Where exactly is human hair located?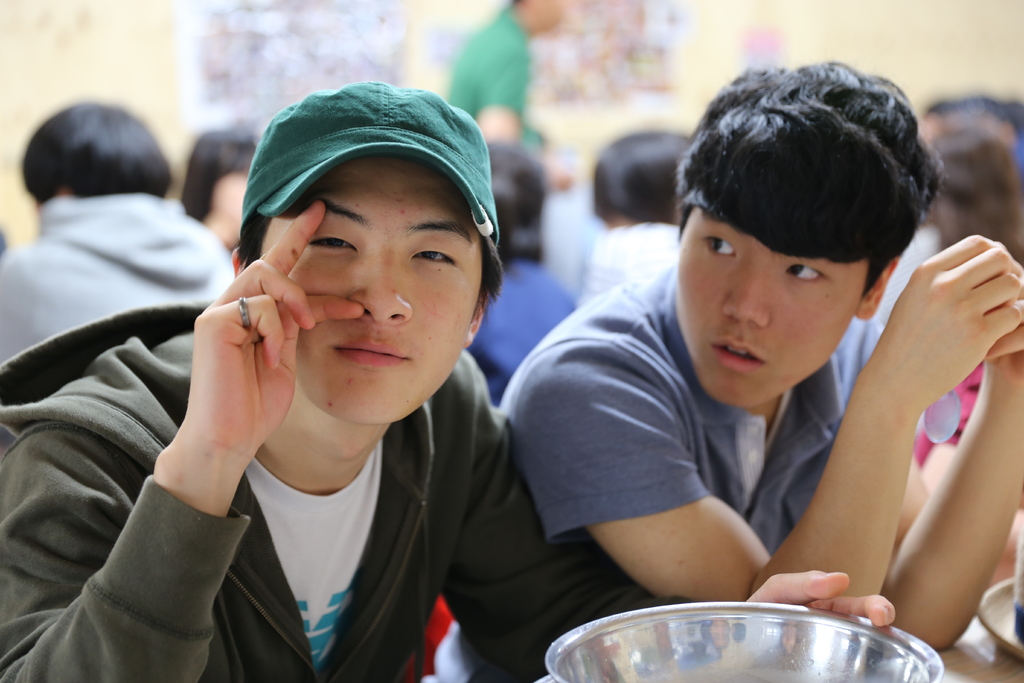
Its bounding box is bbox=[19, 97, 174, 199].
